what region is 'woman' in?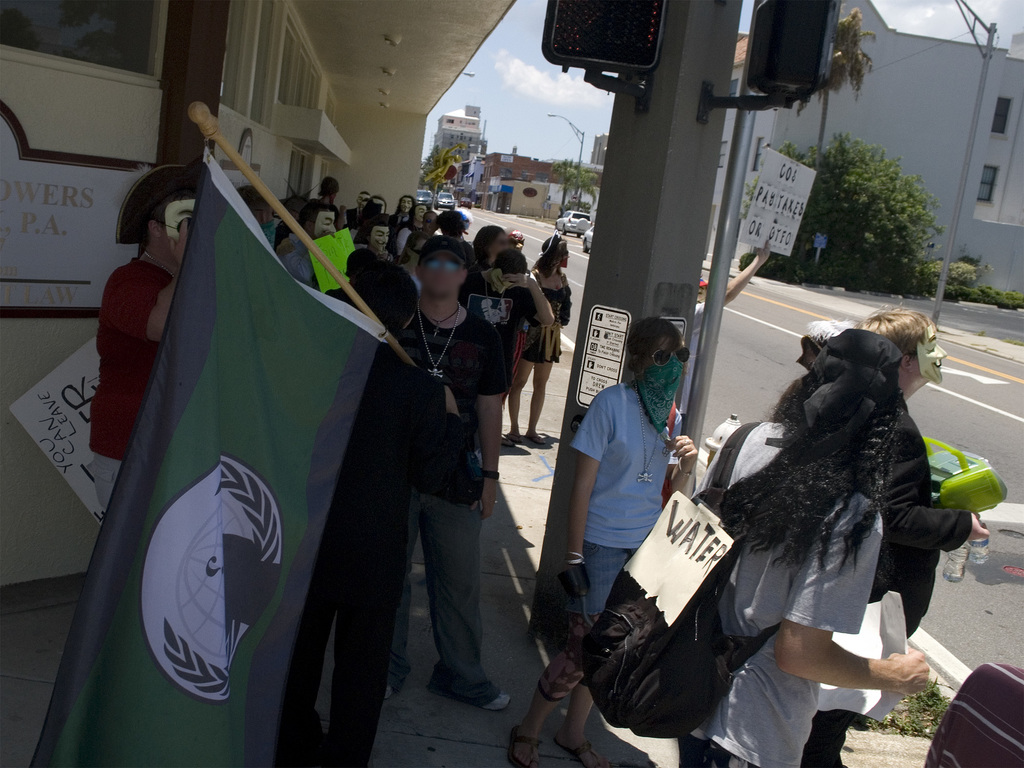
236,183,294,260.
